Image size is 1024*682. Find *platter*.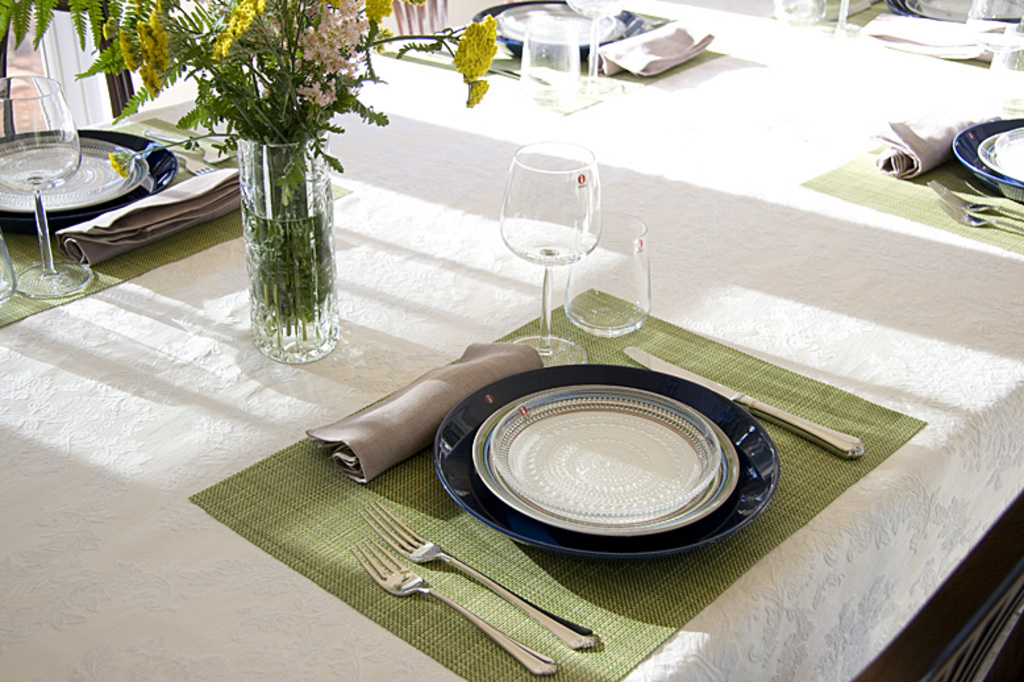
(3, 140, 149, 211).
